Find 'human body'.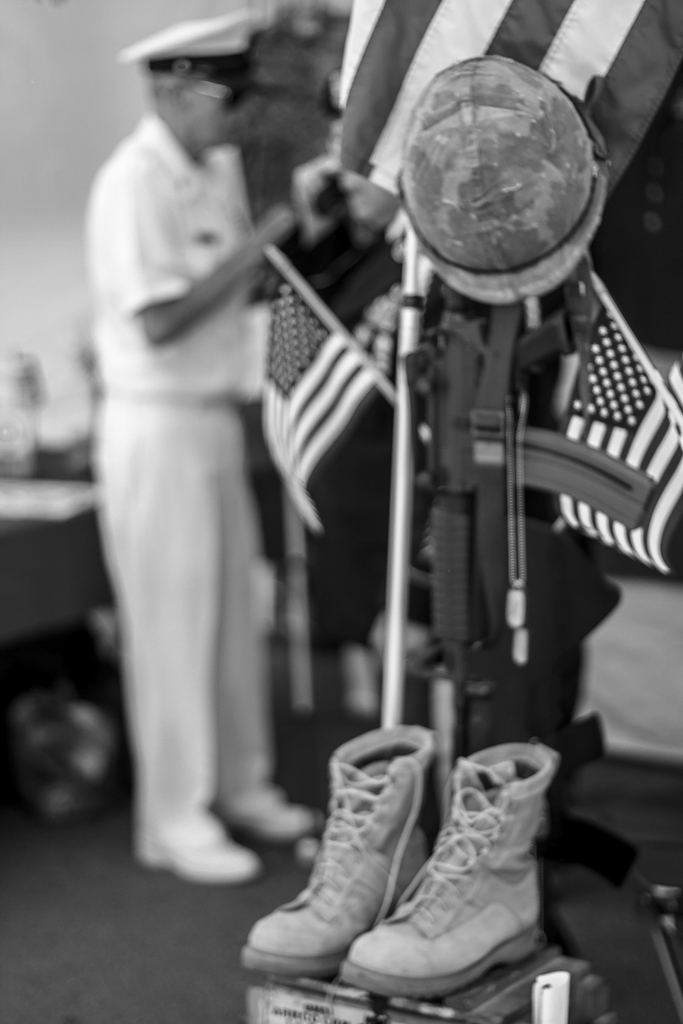
box(66, 41, 588, 1003).
